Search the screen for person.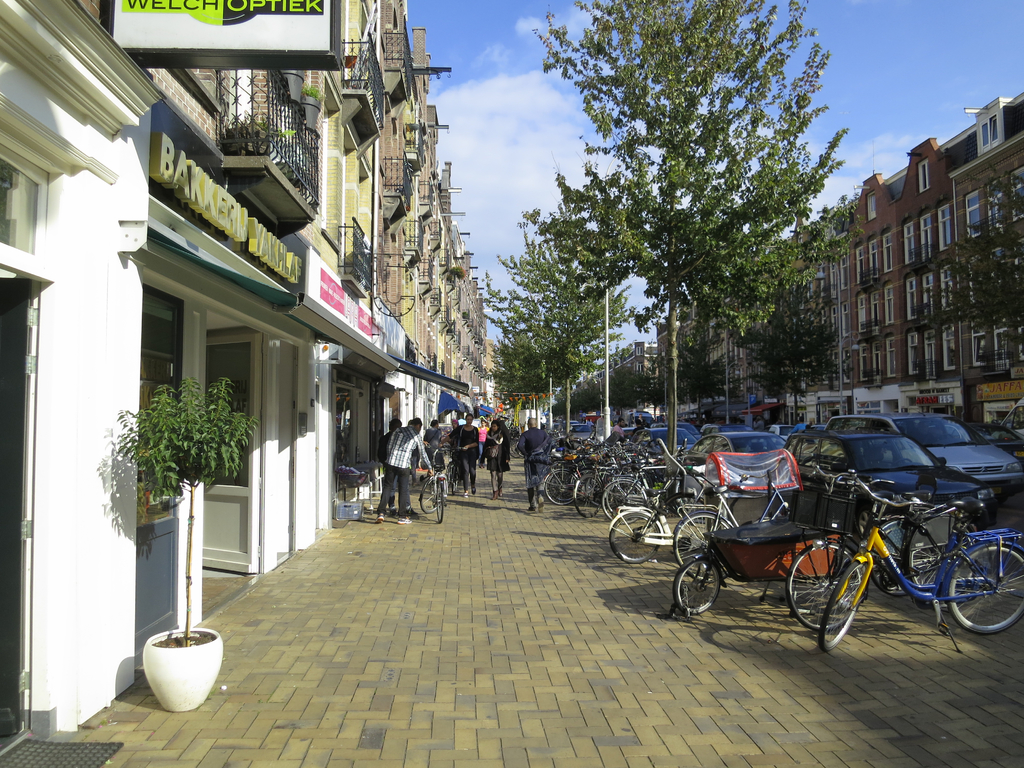
Found at pyautogui.locateOnScreen(611, 414, 625, 441).
